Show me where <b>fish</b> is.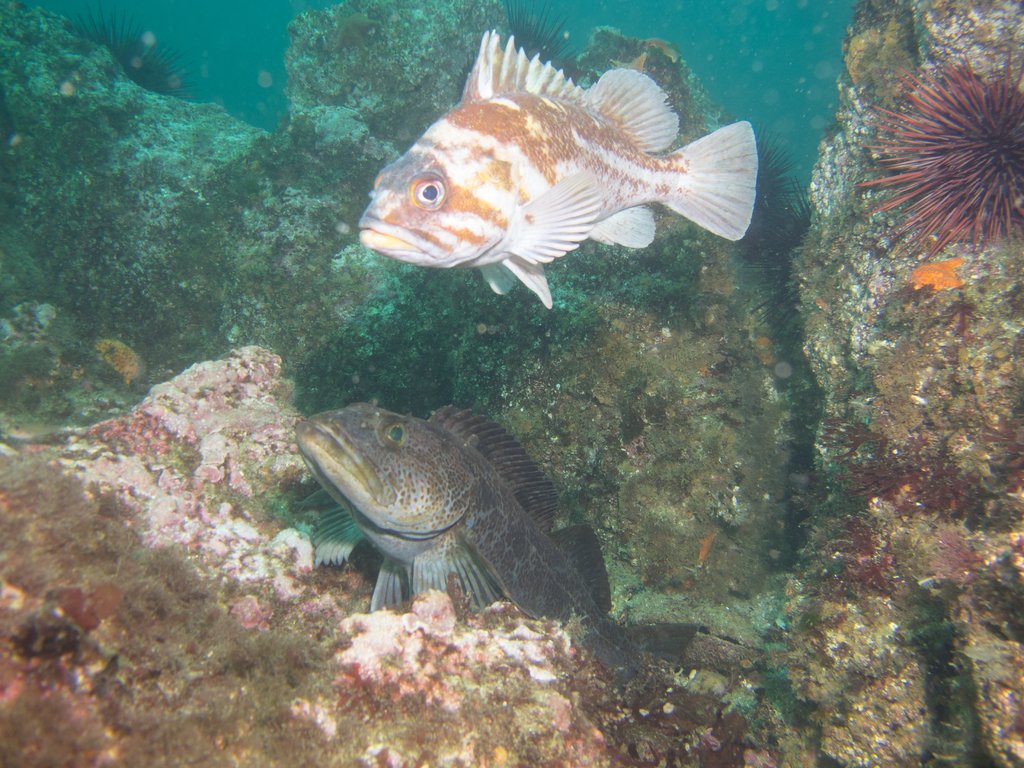
<b>fish</b> is at rect(903, 257, 964, 288).
